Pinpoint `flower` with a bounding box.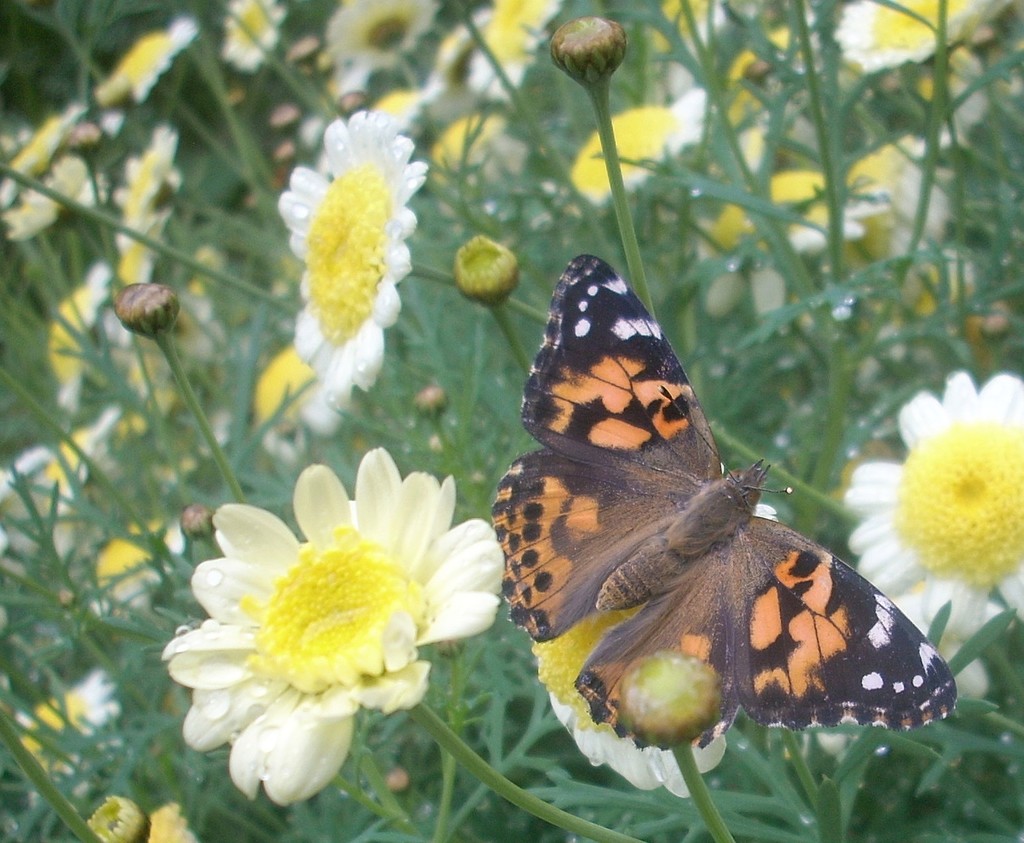
<region>89, 11, 201, 111</region>.
